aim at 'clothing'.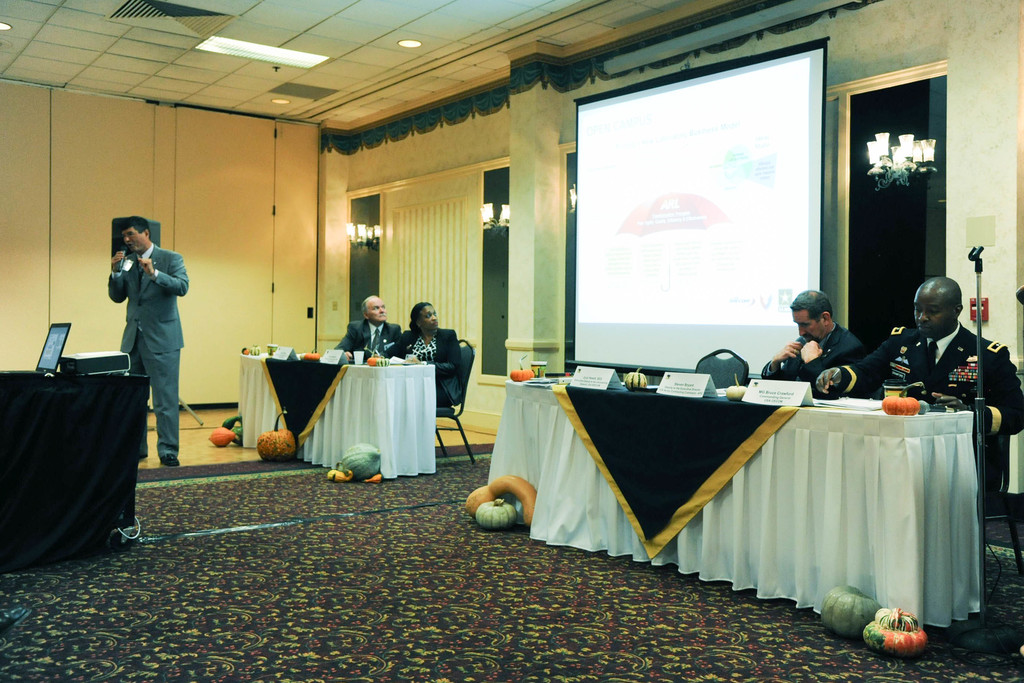
Aimed at [108, 236, 187, 459].
